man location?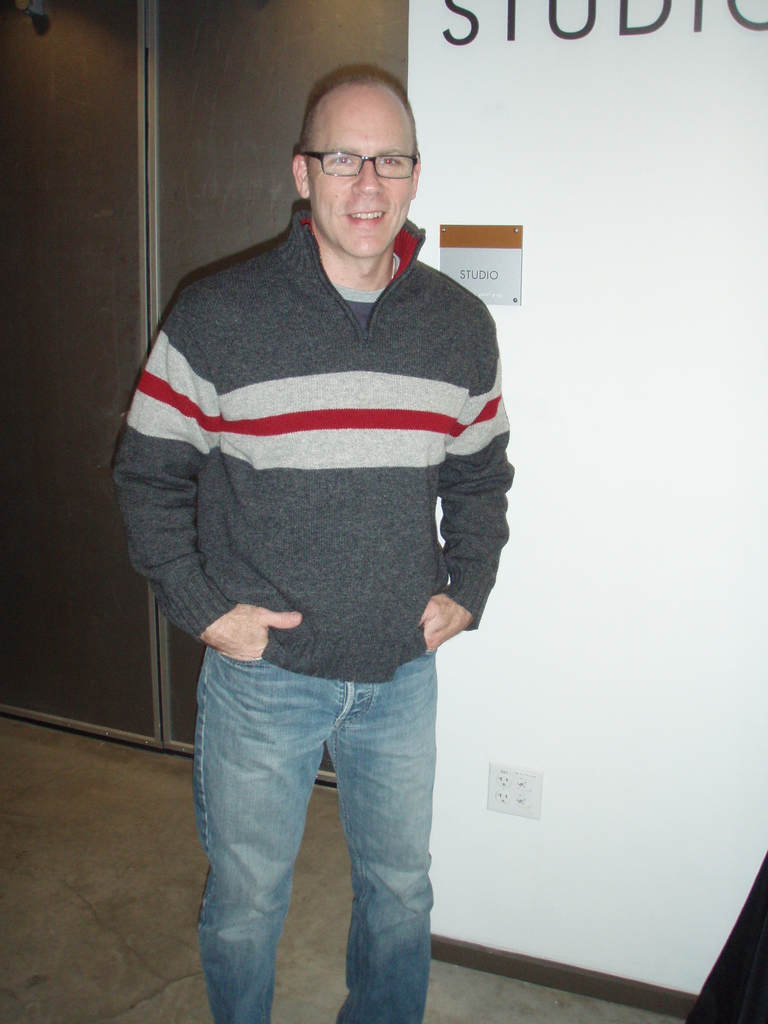
{"x1": 119, "y1": 58, "x2": 529, "y2": 981}
